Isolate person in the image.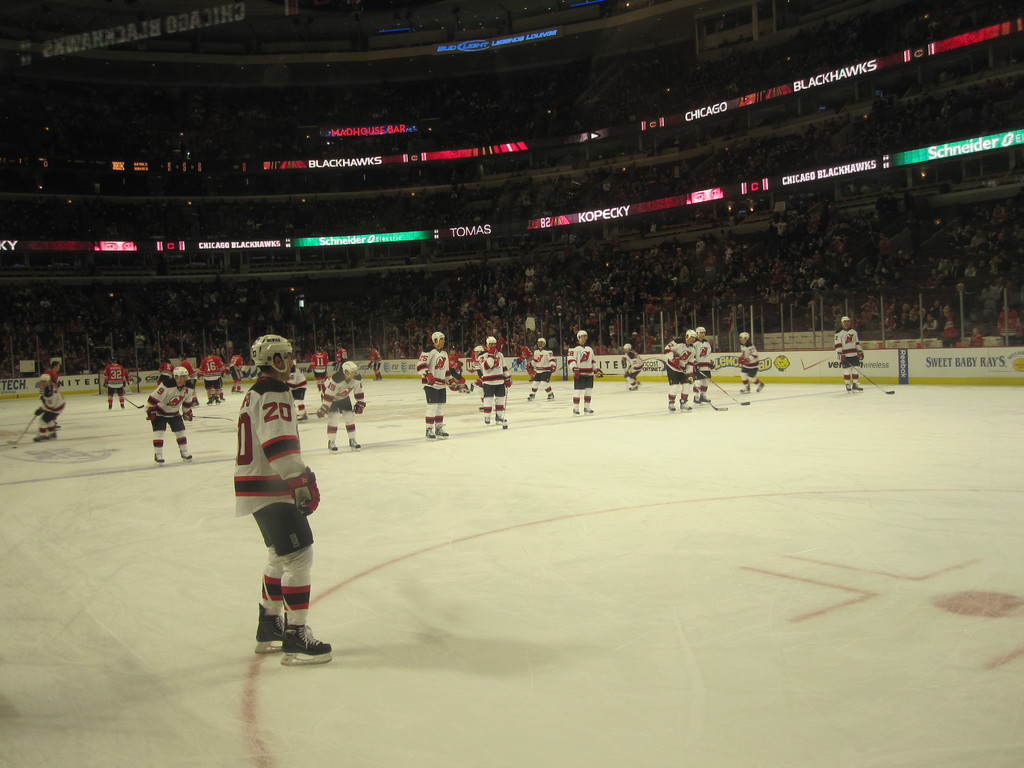
Isolated region: <region>665, 335, 692, 417</region>.
